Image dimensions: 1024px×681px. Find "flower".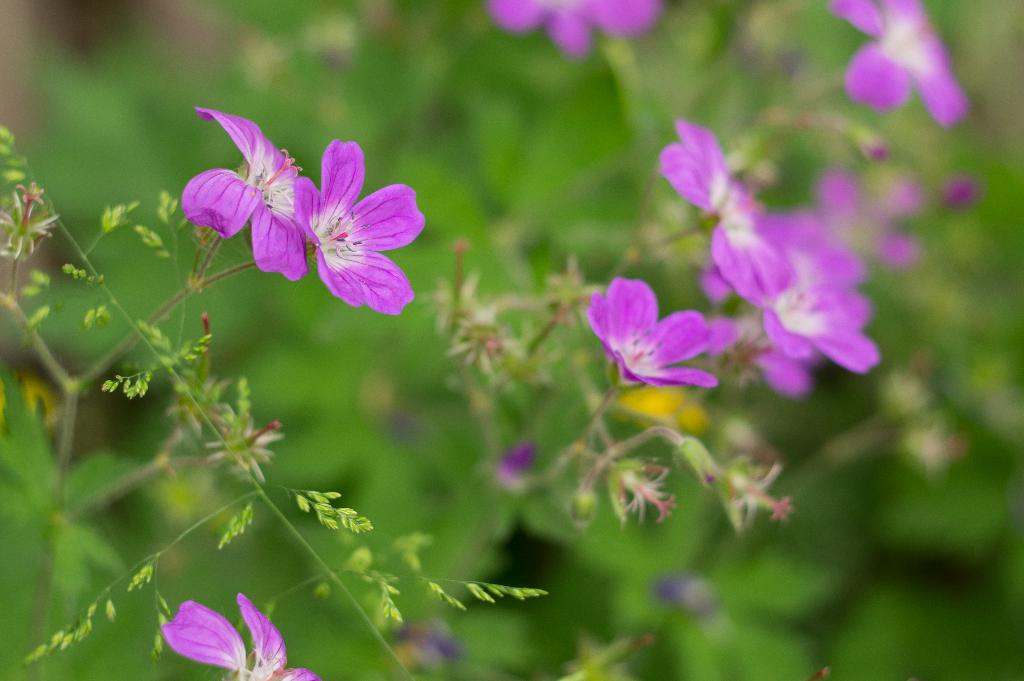
(154,581,317,680).
